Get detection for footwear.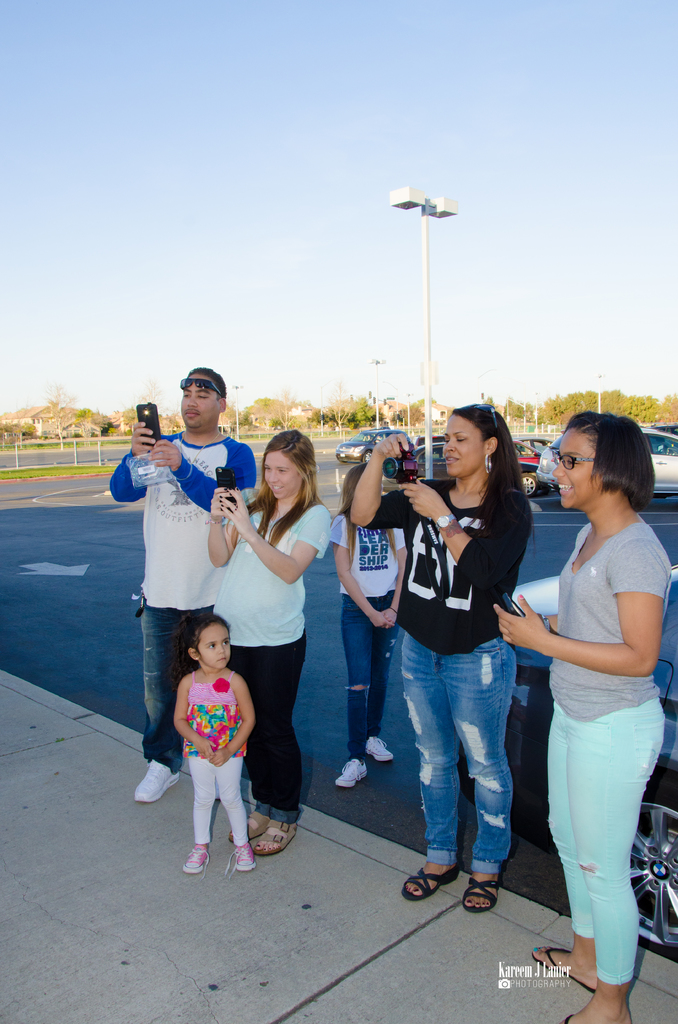
Detection: region(228, 810, 277, 841).
